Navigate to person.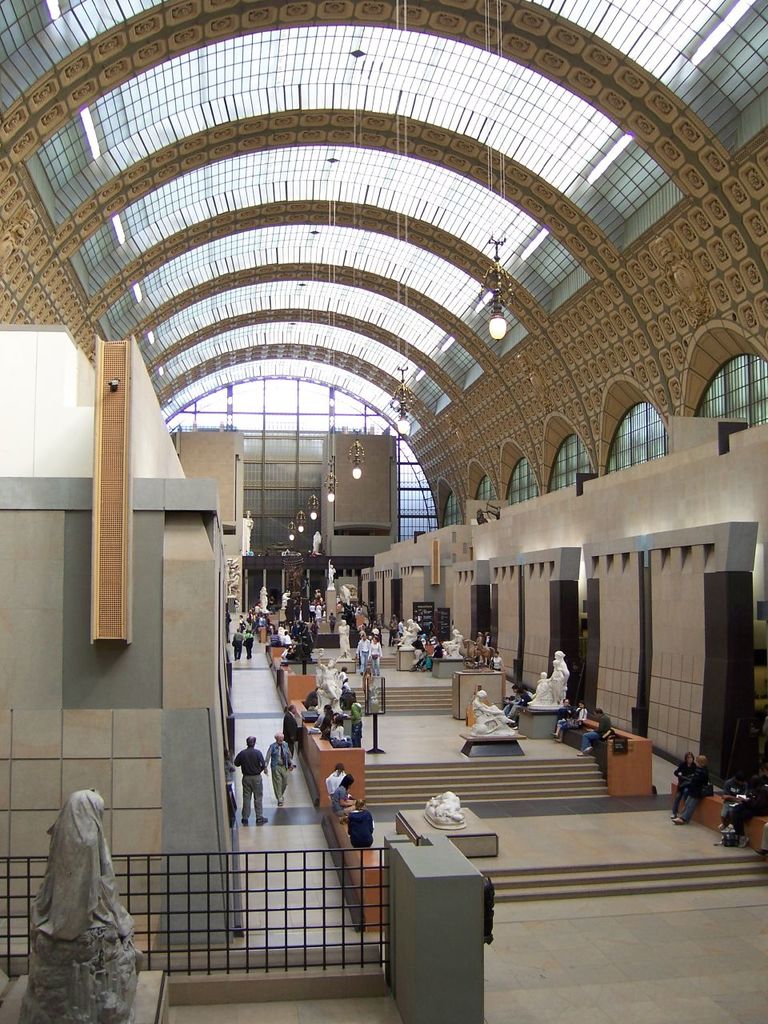
Navigation target: <region>339, 798, 378, 853</region>.
